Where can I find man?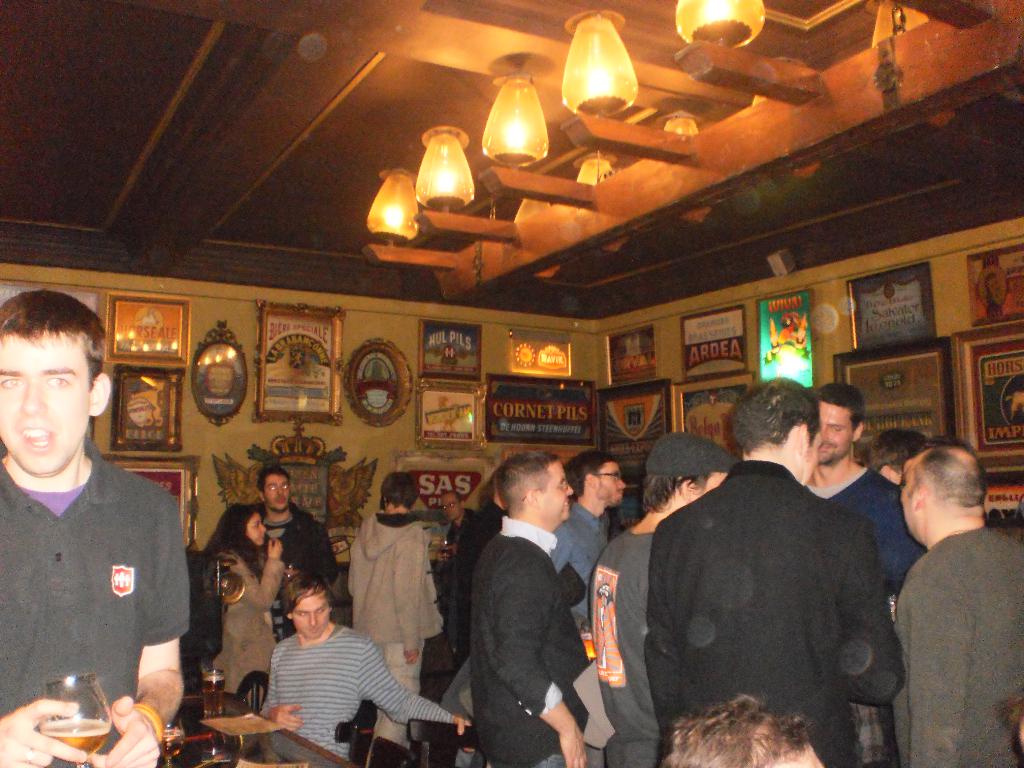
You can find it at bbox(589, 434, 743, 767).
